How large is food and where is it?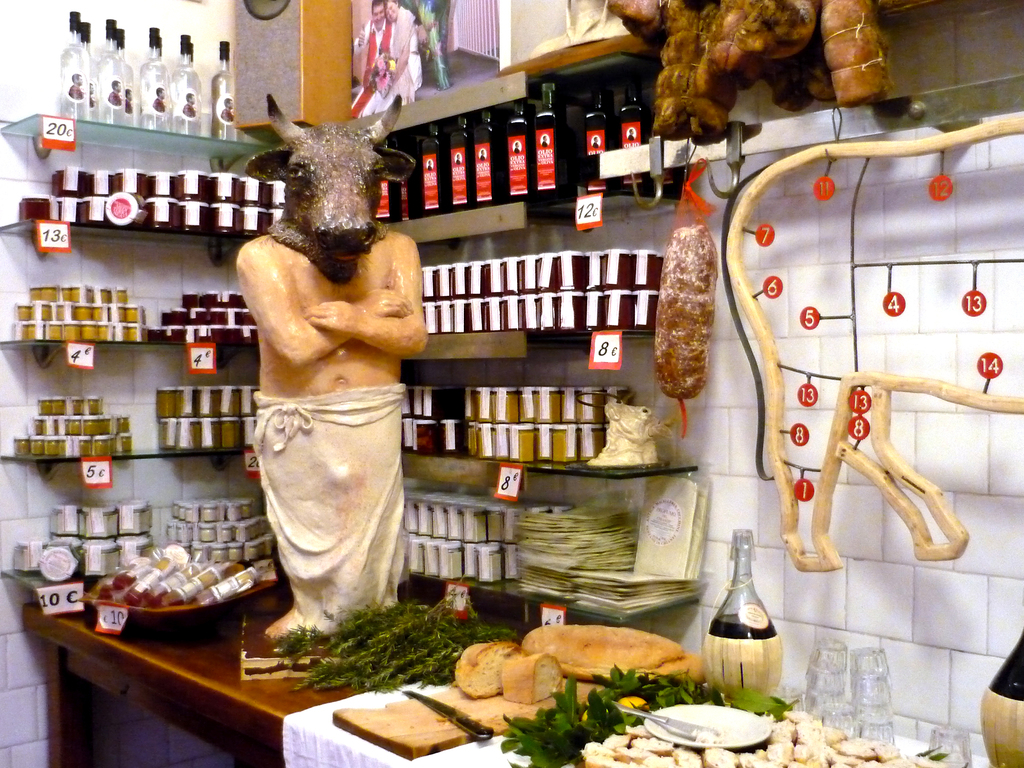
Bounding box: 602,0,893,152.
